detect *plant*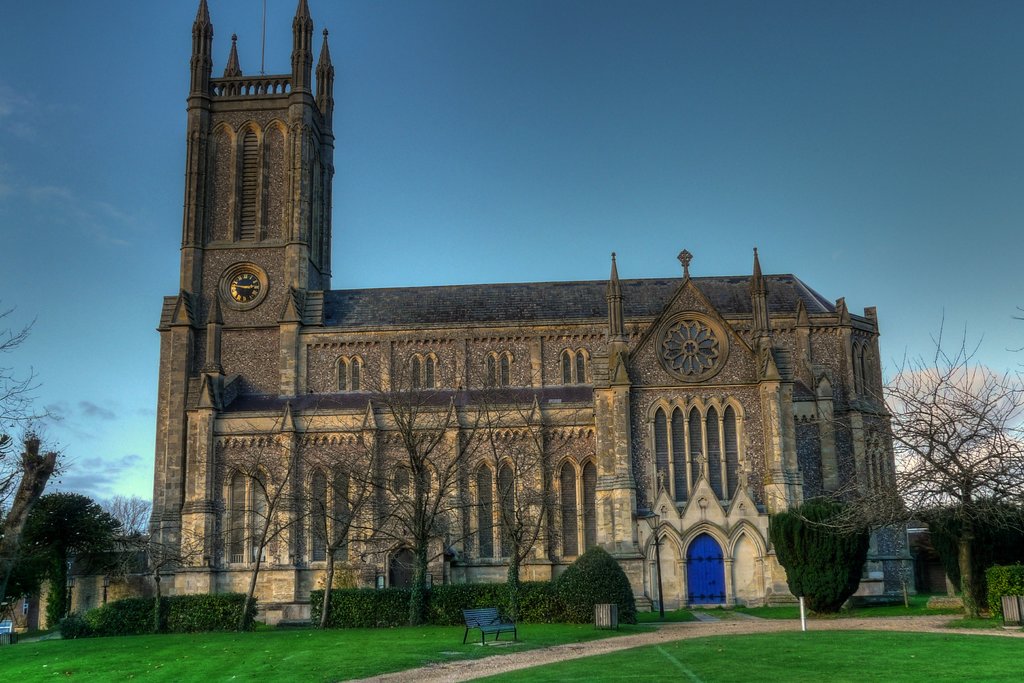
548:547:639:630
